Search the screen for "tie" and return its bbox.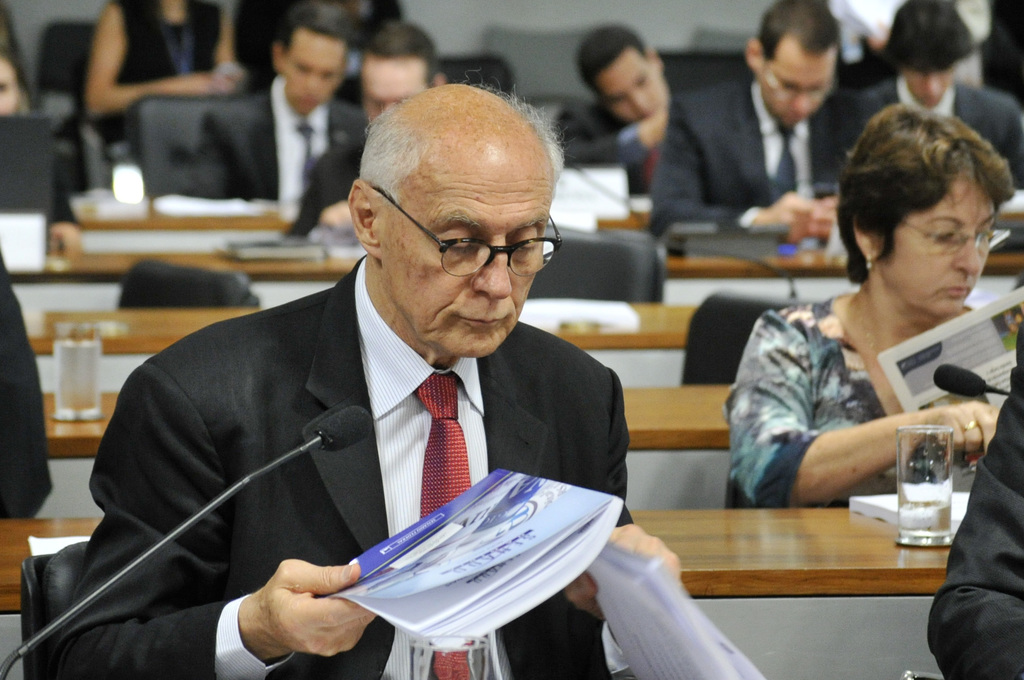
Found: Rect(778, 124, 803, 198).
